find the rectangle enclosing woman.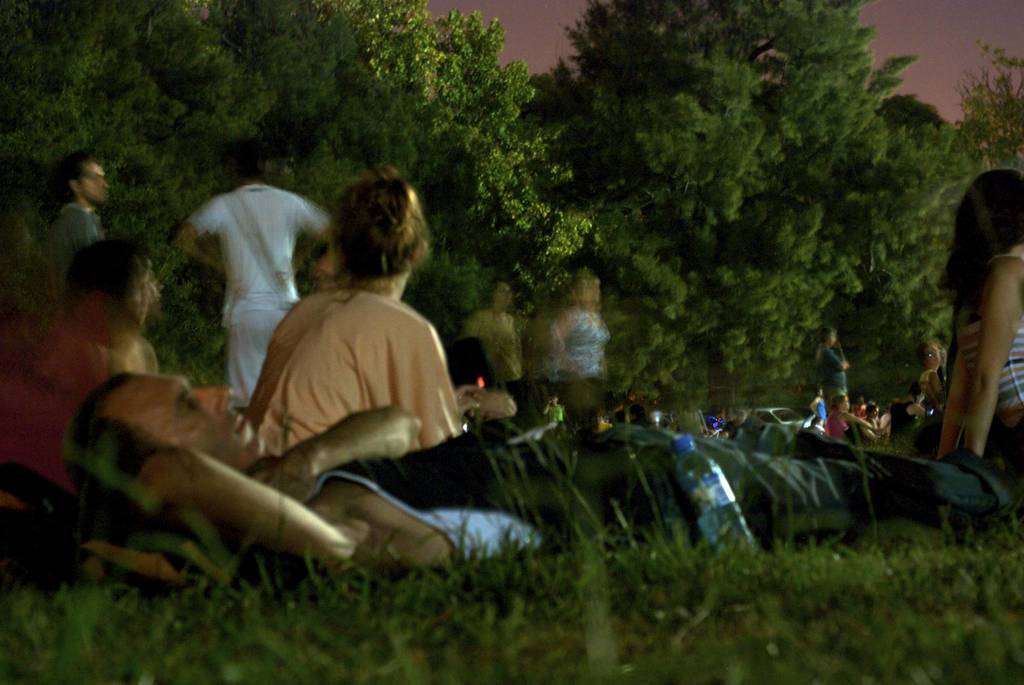
crop(809, 384, 826, 421).
